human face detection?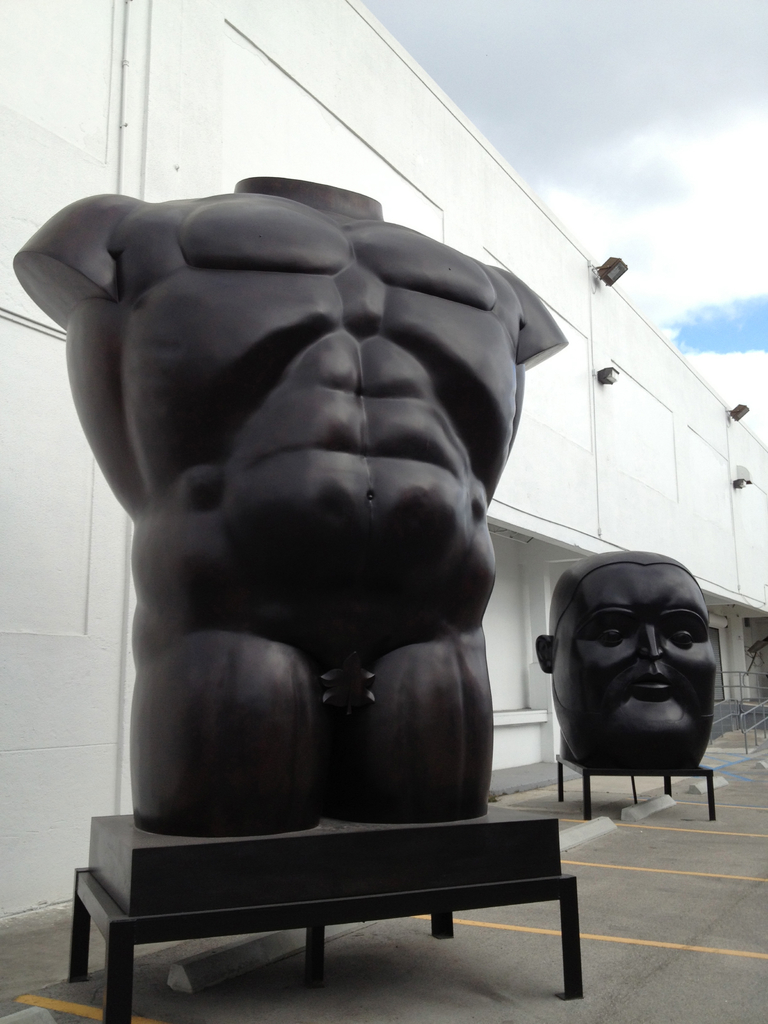
x1=556 y1=566 x2=720 y2=772
